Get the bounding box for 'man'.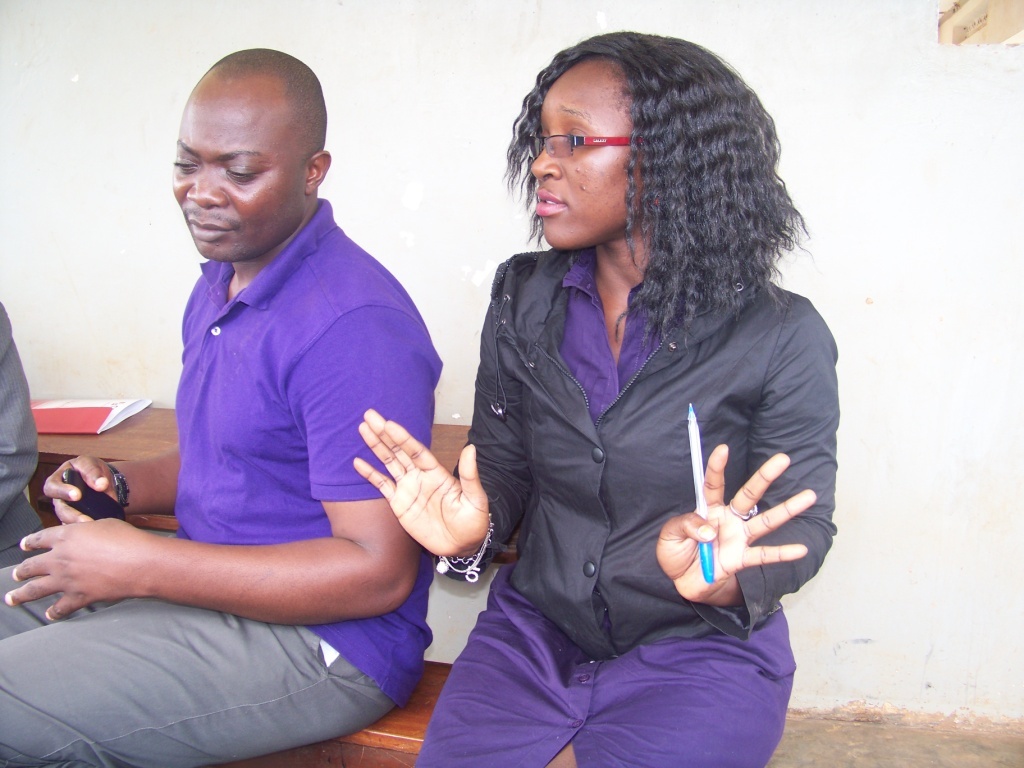
left=0, top=47, right=447, bottom=767.
